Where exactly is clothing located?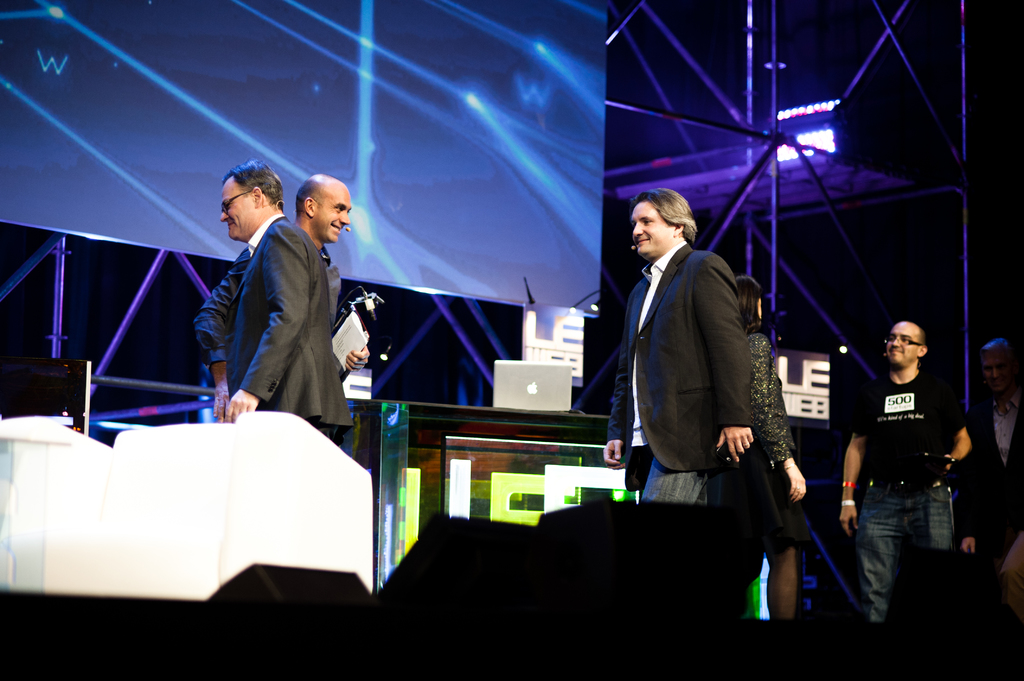
Its bounding box is <region>609, 243, 749, 507</region>.
